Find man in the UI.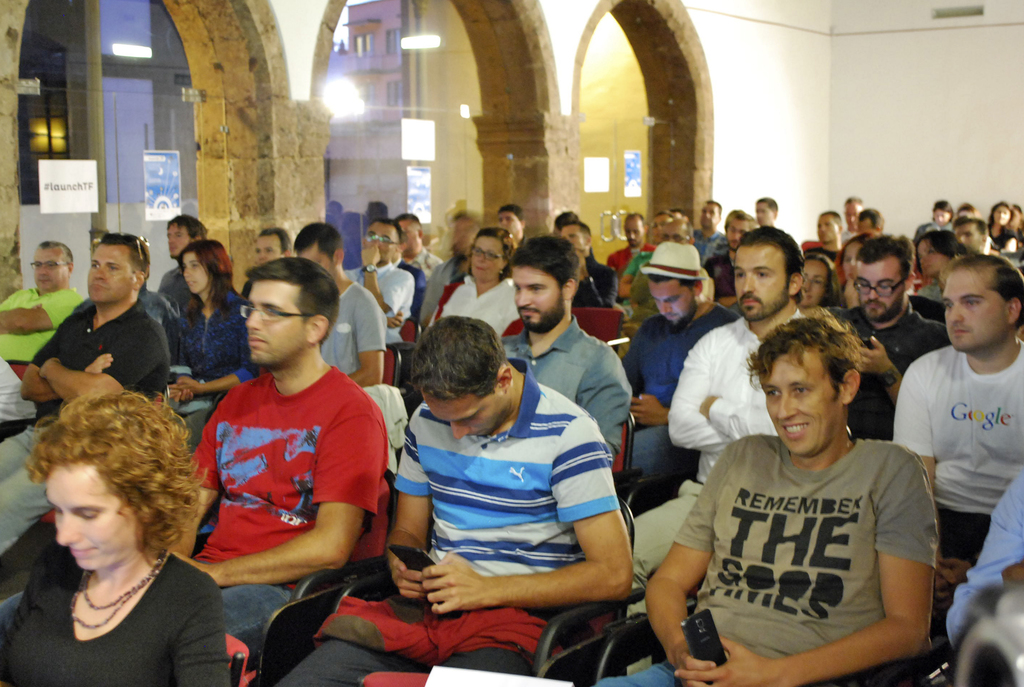
UI element at {"x1": 659, "y1": 218, "x2": 716, "y2": 296}.
